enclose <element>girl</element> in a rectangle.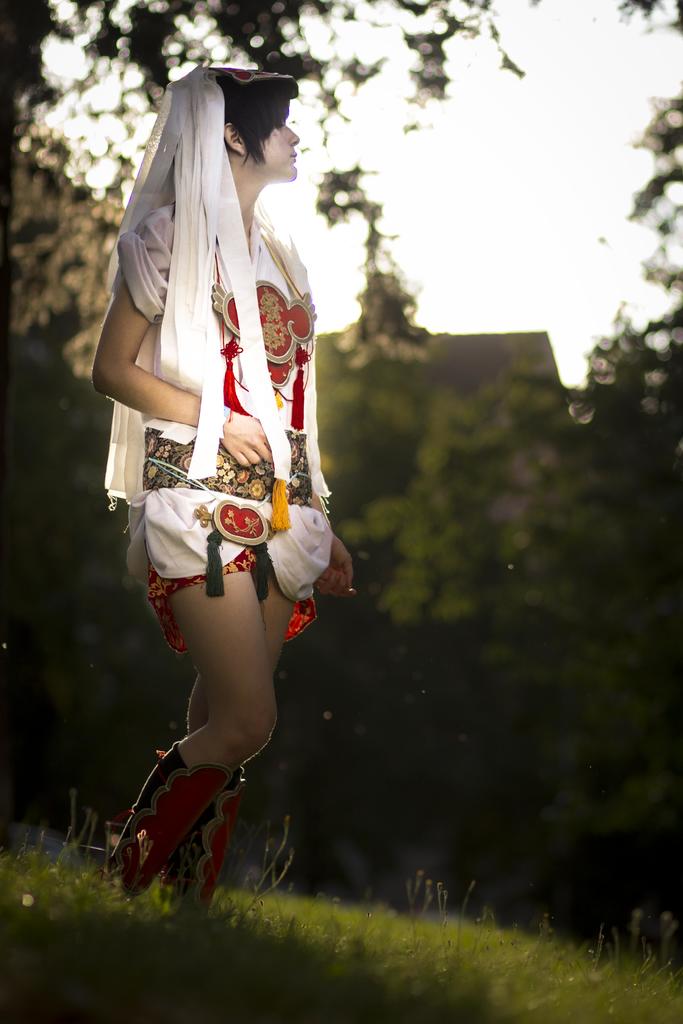
(x1=93, y1=66, x2=354, y2=915).
